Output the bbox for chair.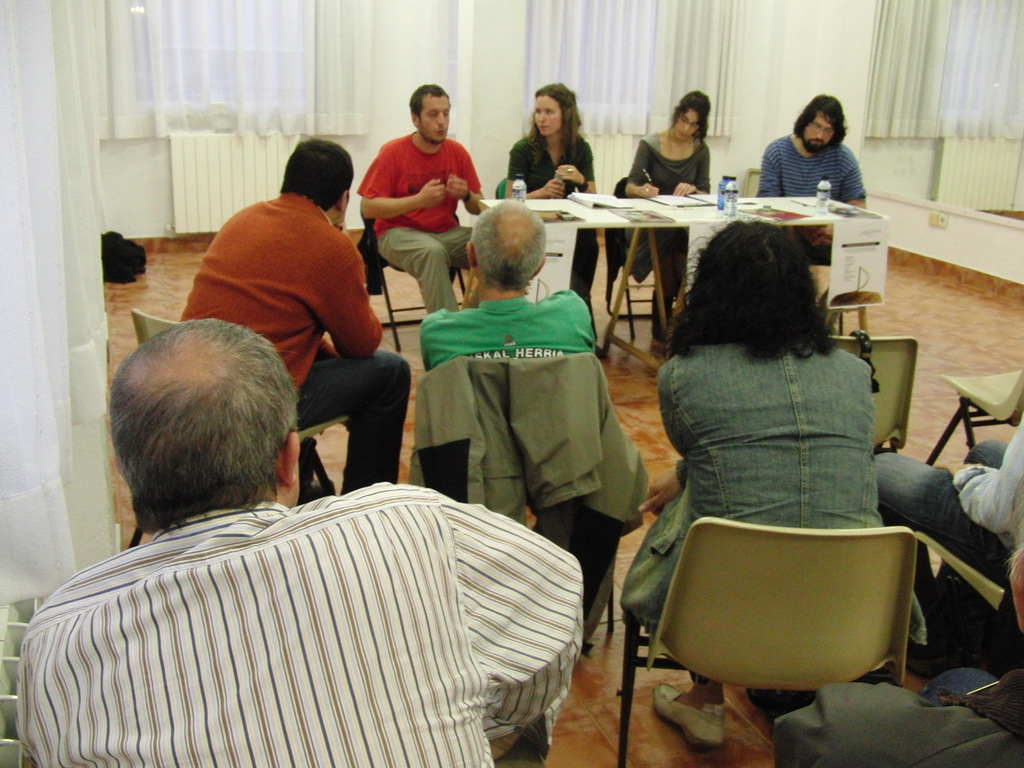
{"left": 408, "top": 355, "right": 616, "bottom": 639}.
